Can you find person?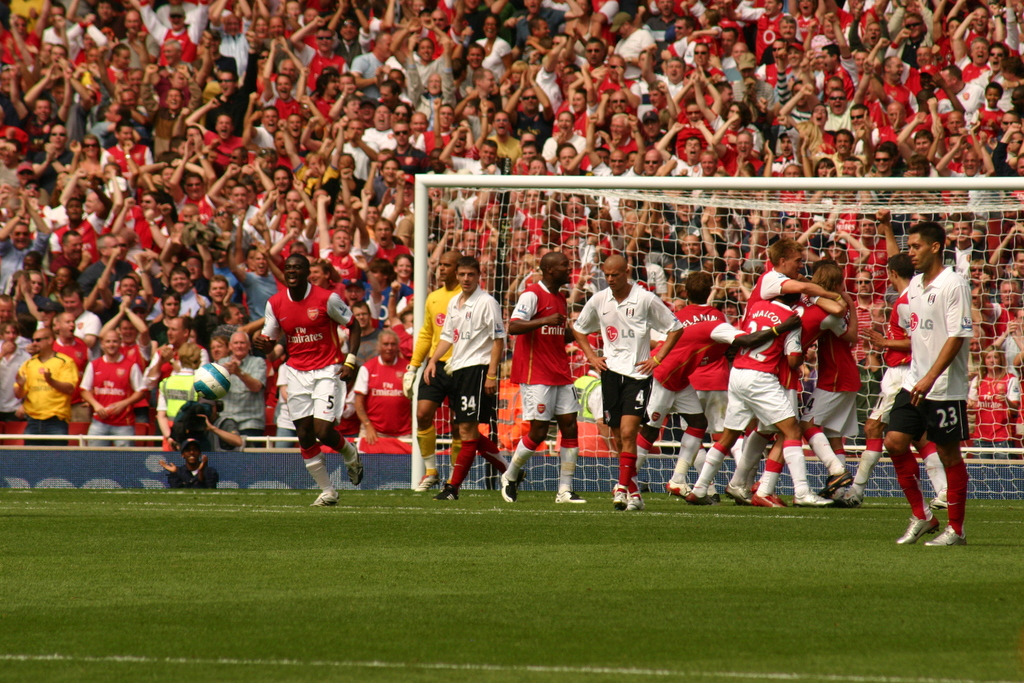
Yes, bounding box: l=880, t=225, r=982, b=540.
